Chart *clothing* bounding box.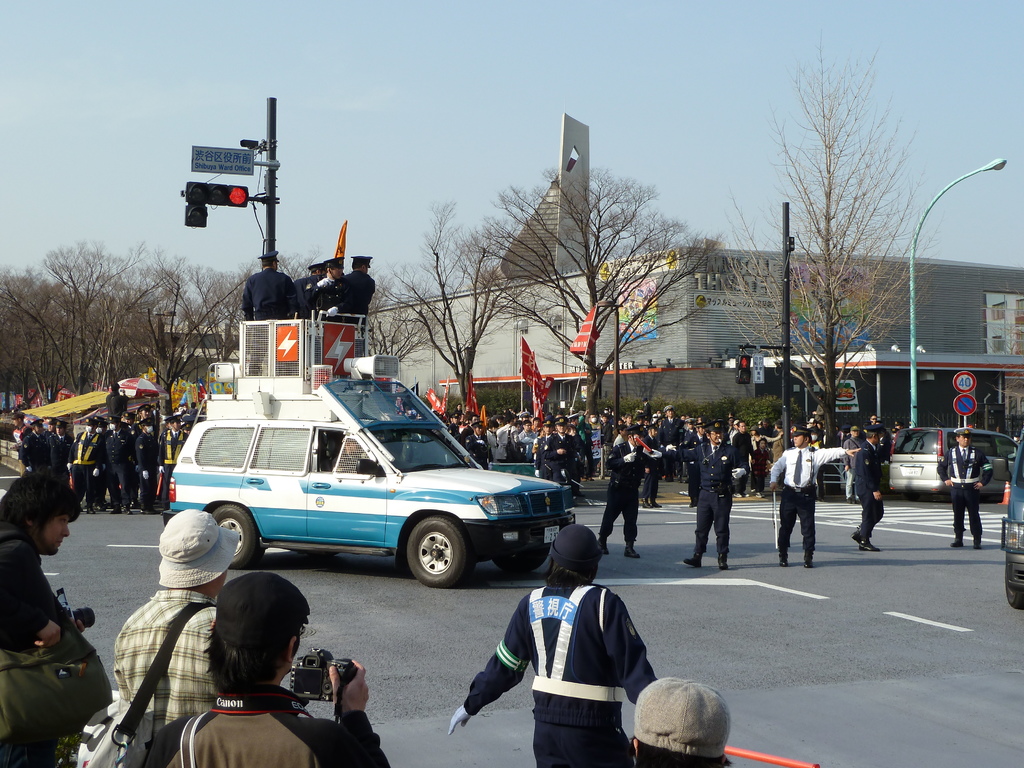
Charted: [936, 439, 993, 542].
